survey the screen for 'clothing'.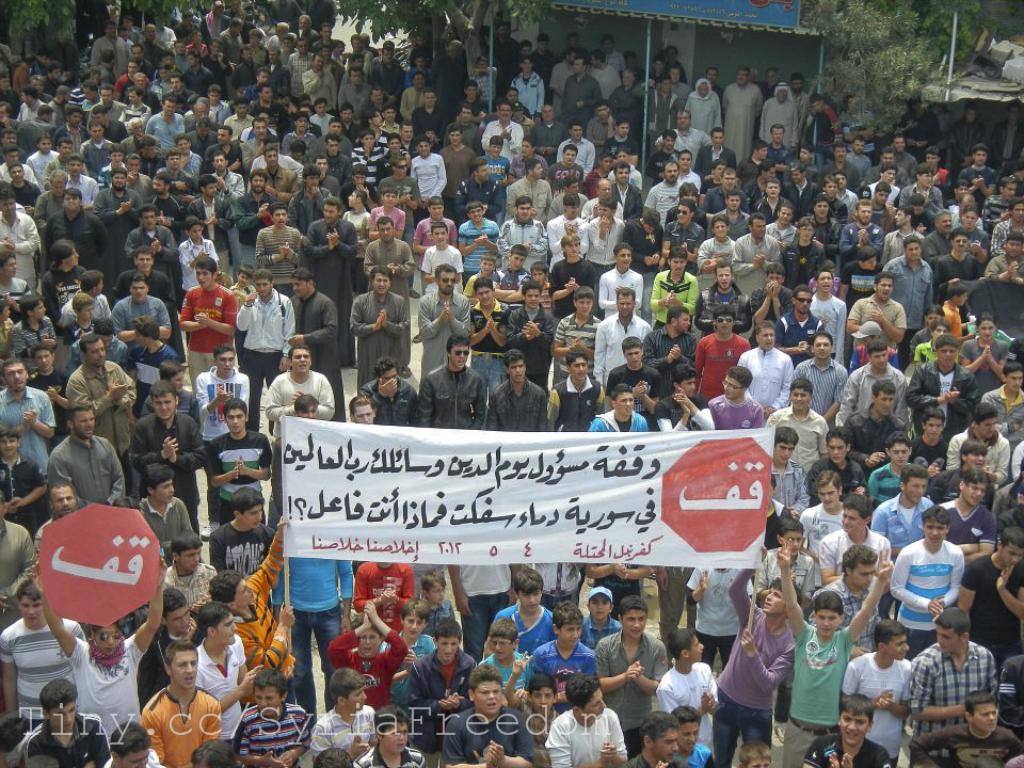
Survey found: <region>476, 68, 497, 100</region>.
